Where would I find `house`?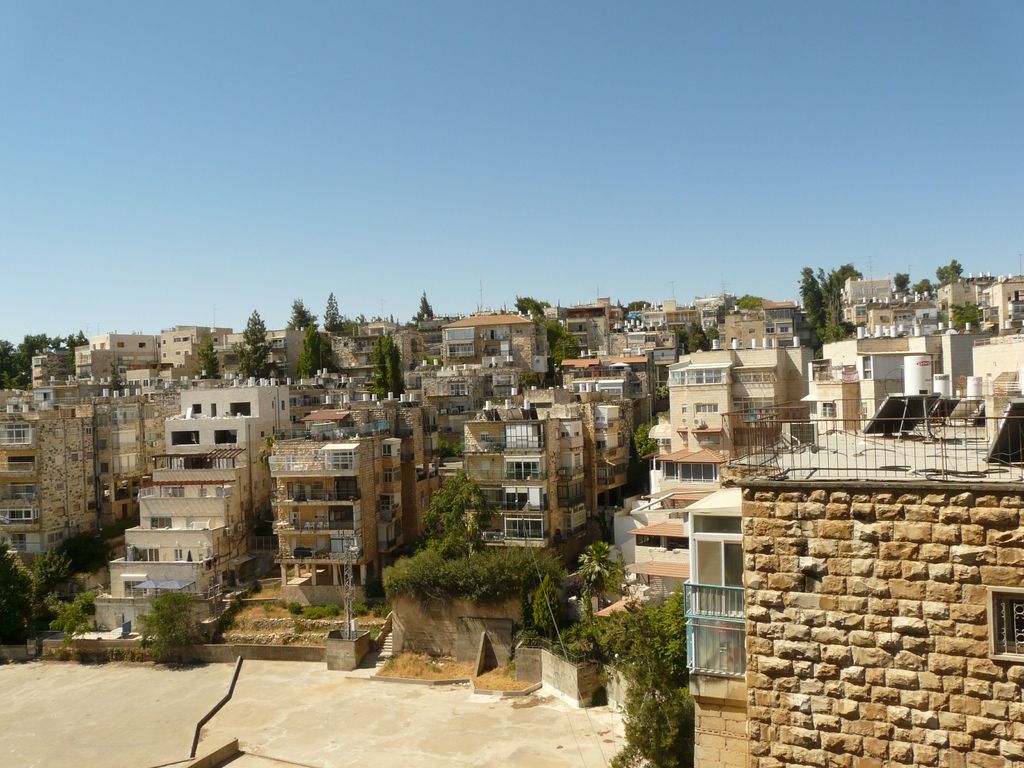
At locate(328, 321, 406, 364).
